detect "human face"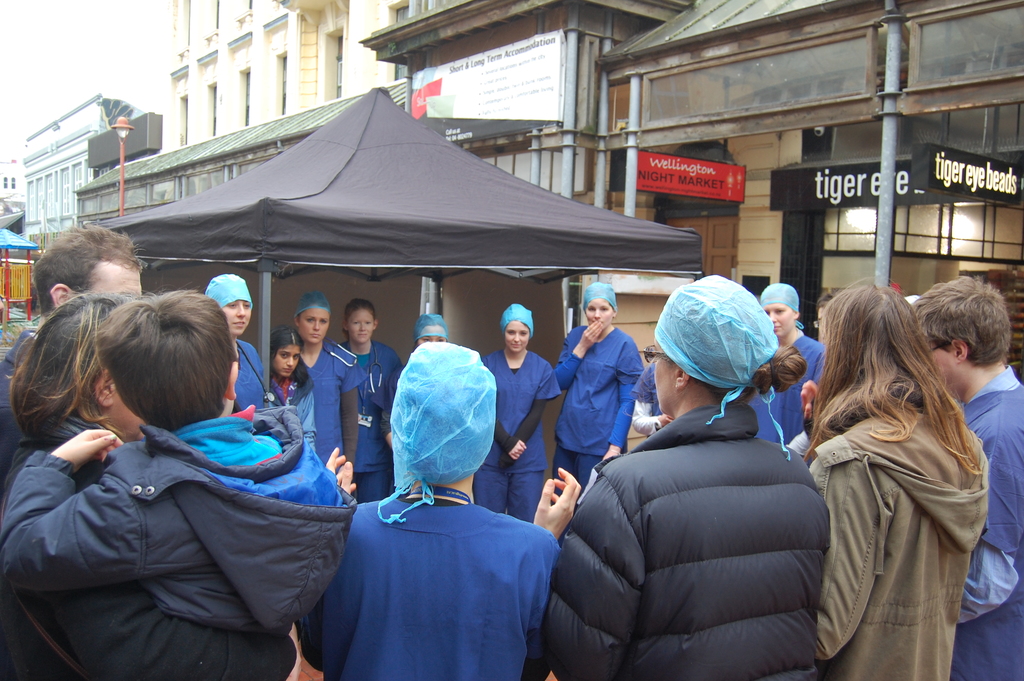
left=292, top=310, right=326, bottom=343
